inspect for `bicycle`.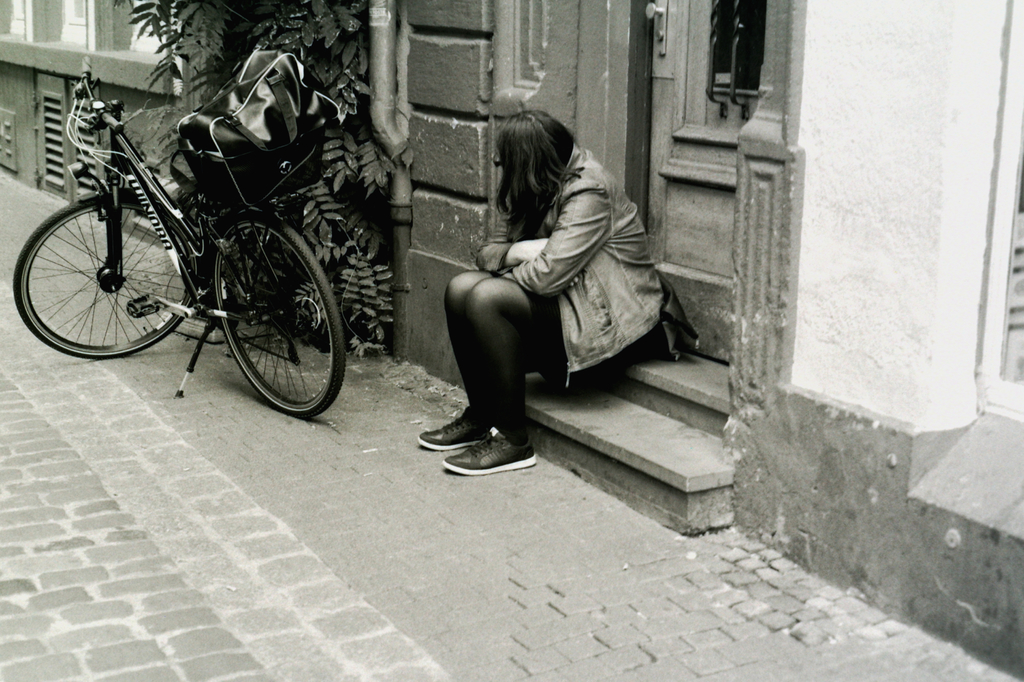
Inspection: {"left": 16, "top": 78, "right": 367, "bottom": 410}.
